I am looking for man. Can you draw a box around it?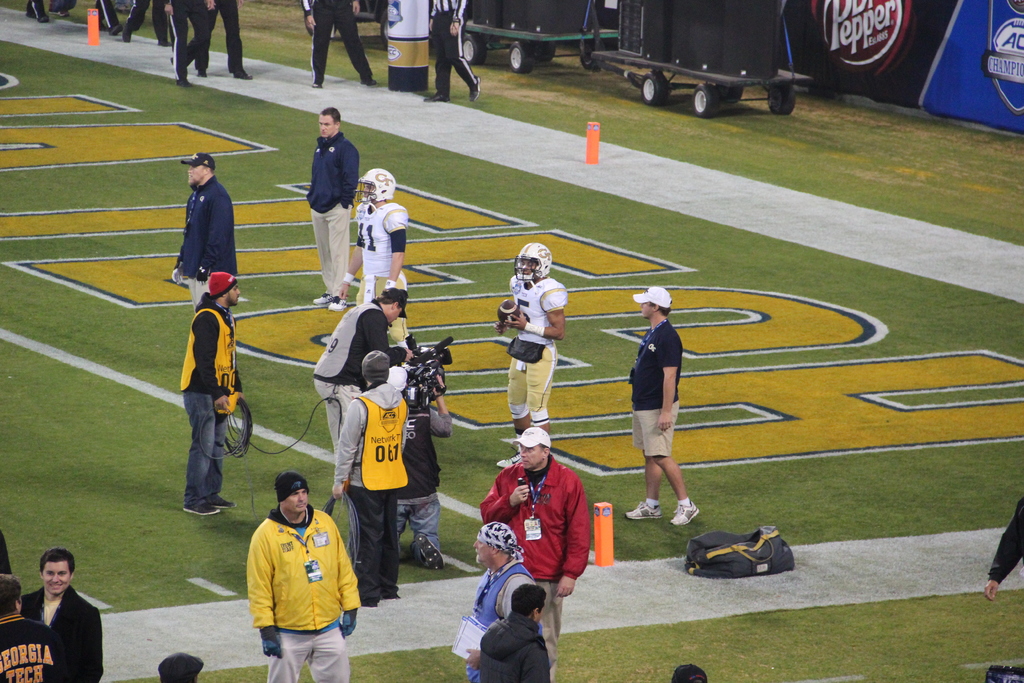
Sure, the bounding box is [476,426,598,671].
